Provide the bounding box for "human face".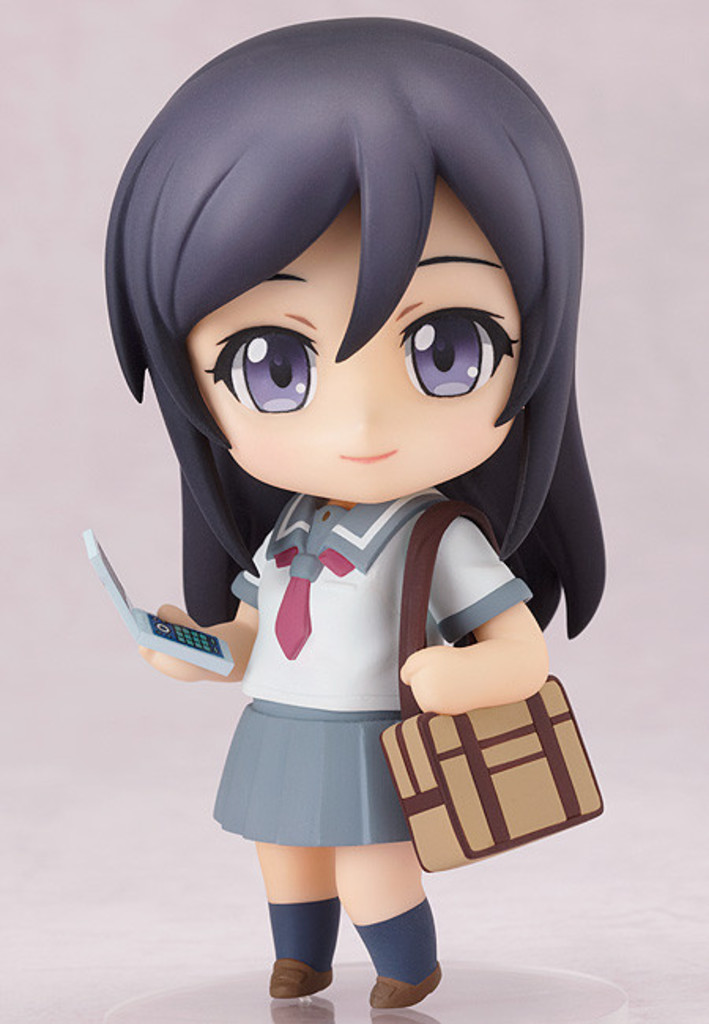
<region>192, 180, 523, 504</region>.
